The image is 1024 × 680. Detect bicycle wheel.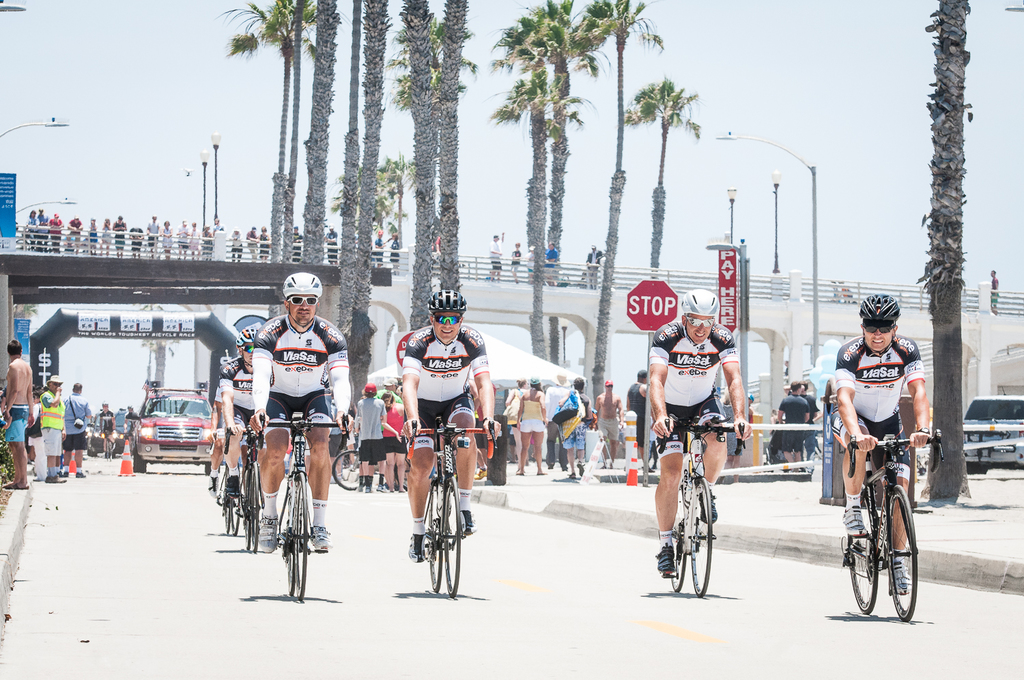
Detection: {"x1": 285, "y1": 490, "x2": 291, "y2": 597}.
